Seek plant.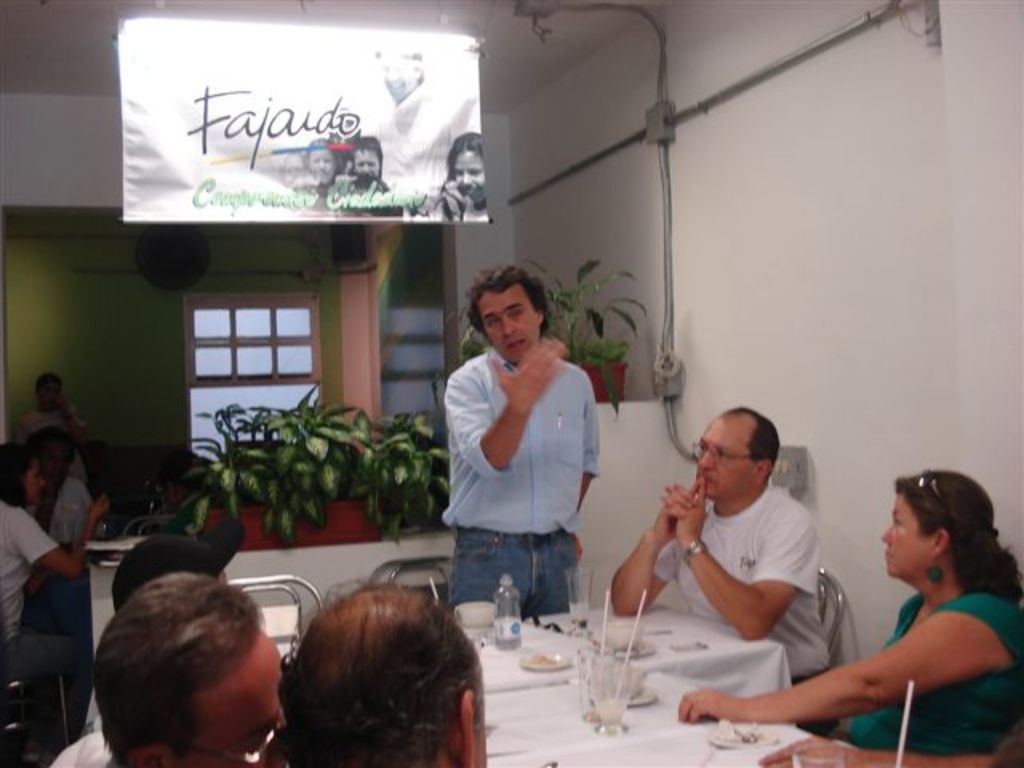
detection(86, 382, 237, 562).
